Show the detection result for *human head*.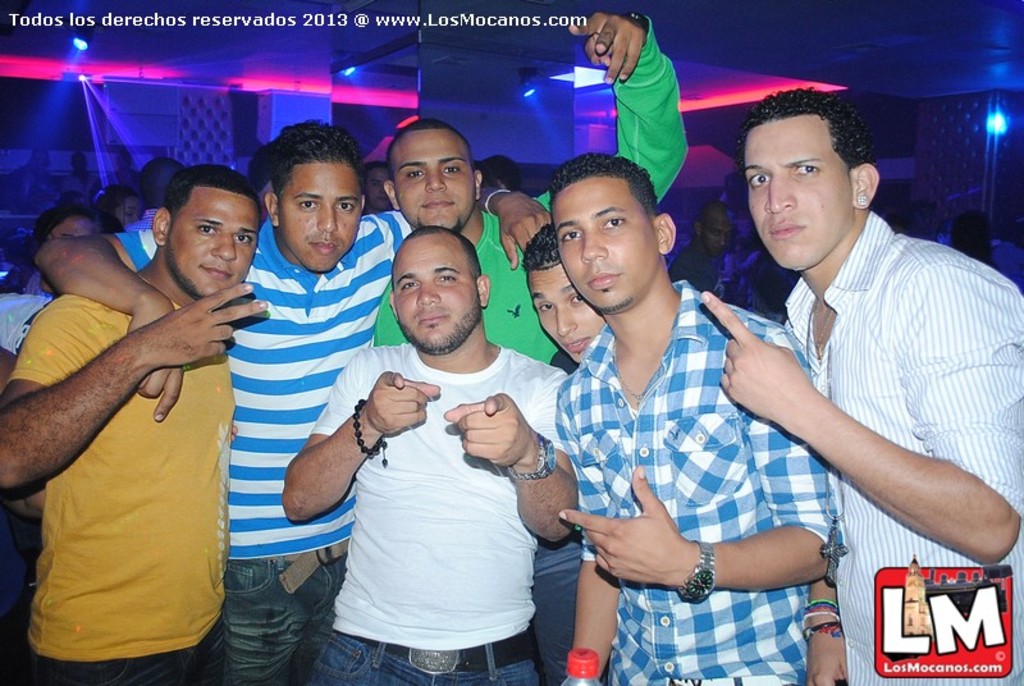
x1=694 y1=198 x2=736 y2=256.
